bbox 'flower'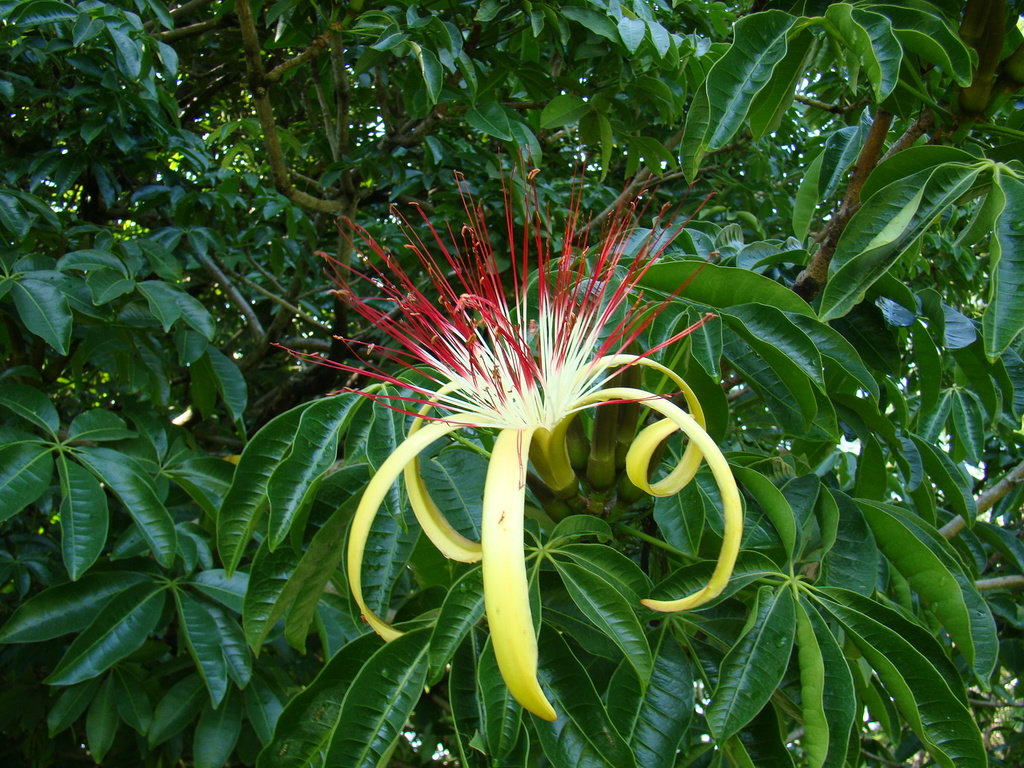
<box>269,118,771,734</box>
